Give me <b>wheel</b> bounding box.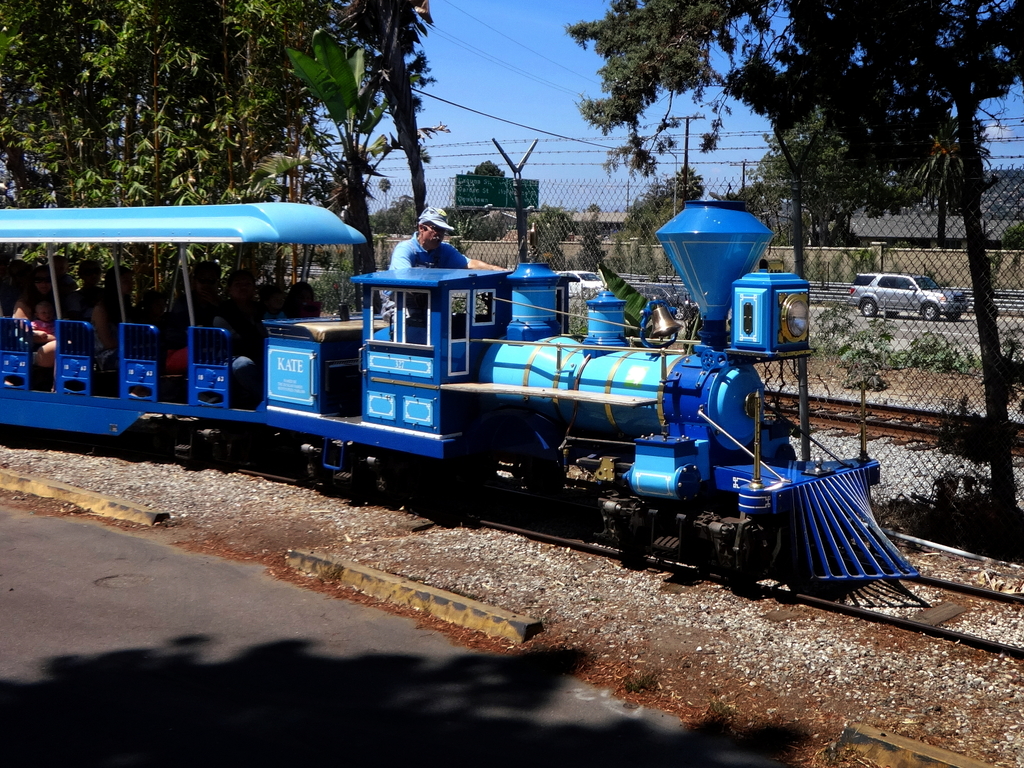
943, 309, 962, 321.
